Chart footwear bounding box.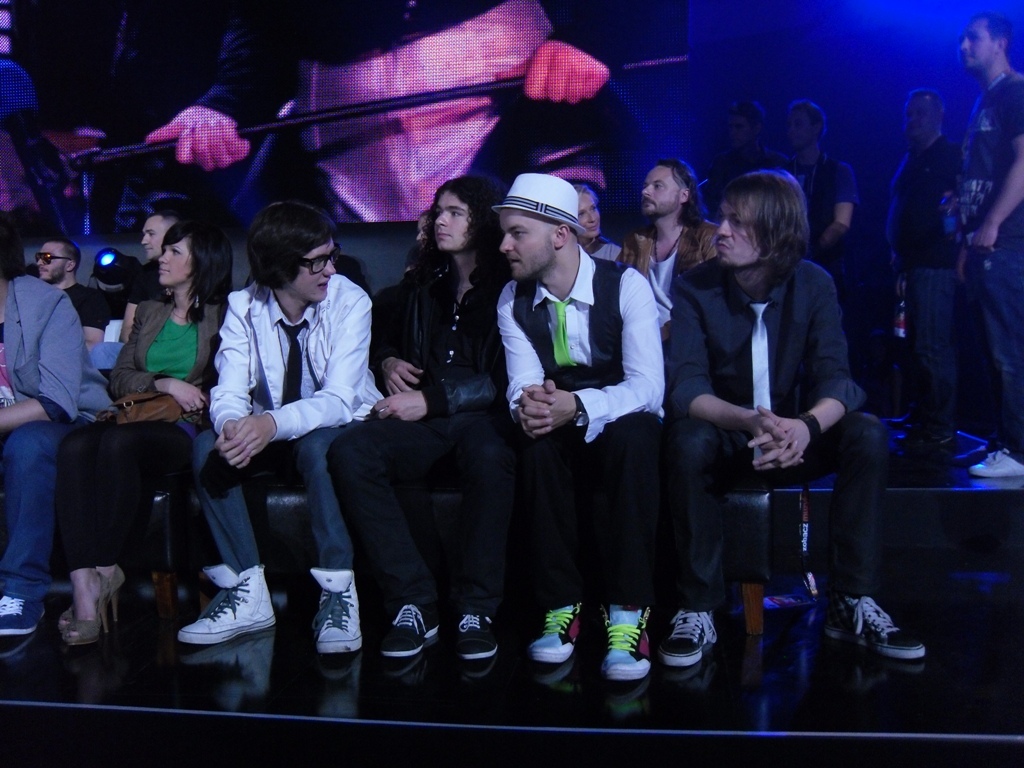
Charted: l=378, t=602, r=442, b=659.
